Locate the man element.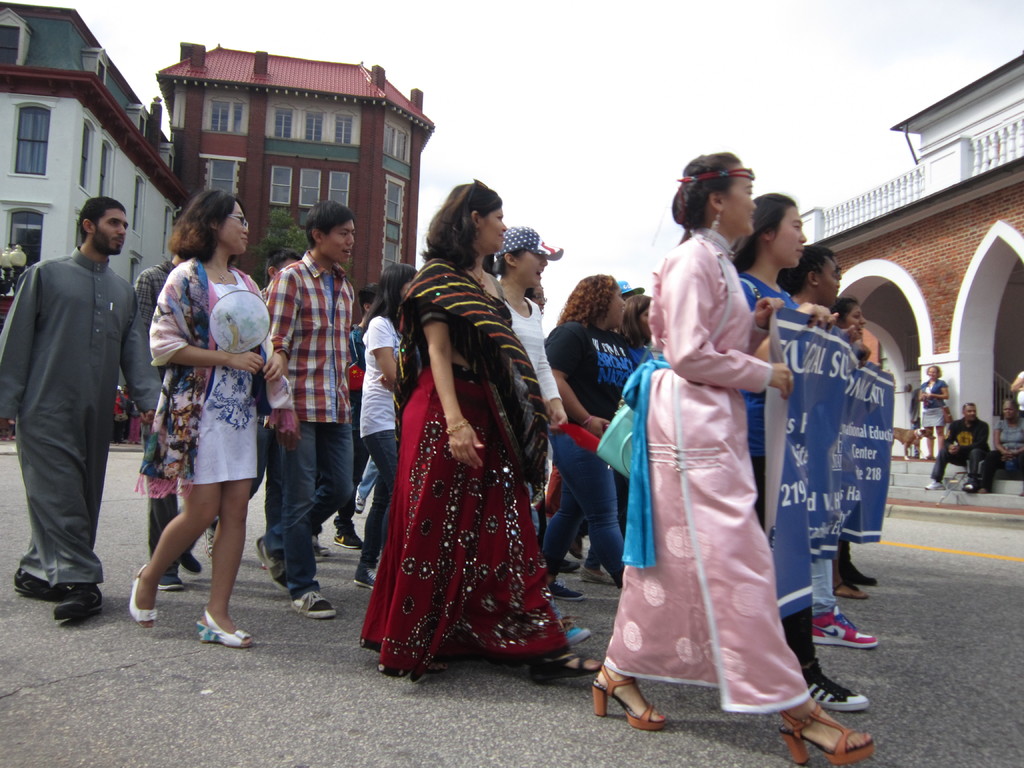
Element bbox: (257,198,356,616).
